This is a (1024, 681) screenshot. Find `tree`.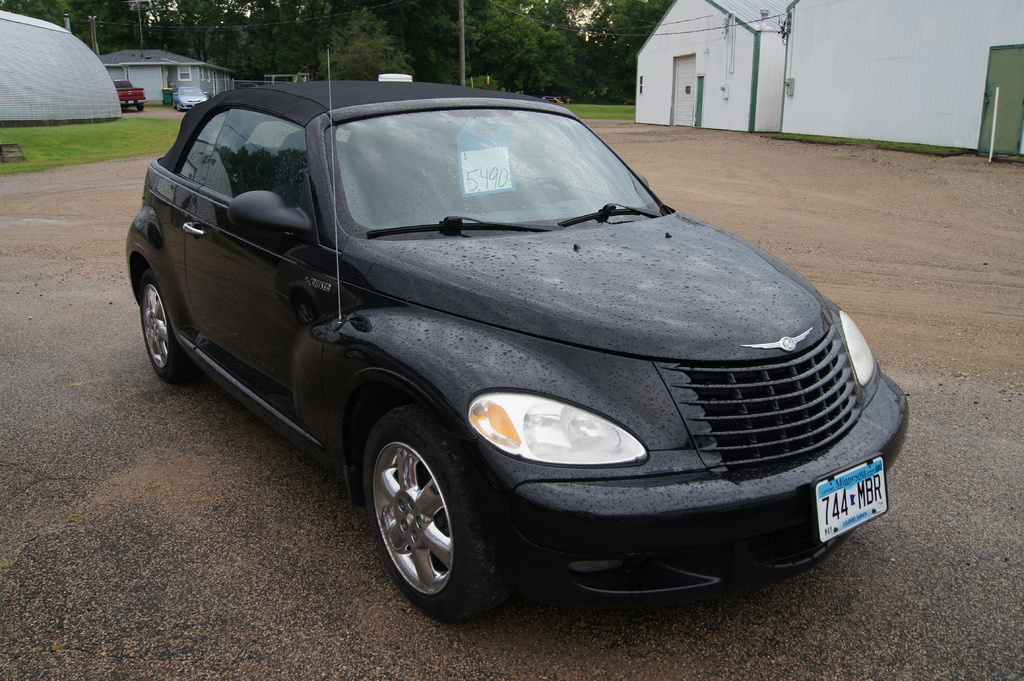
Bounding box: locate(198, 0, 265, 76).
